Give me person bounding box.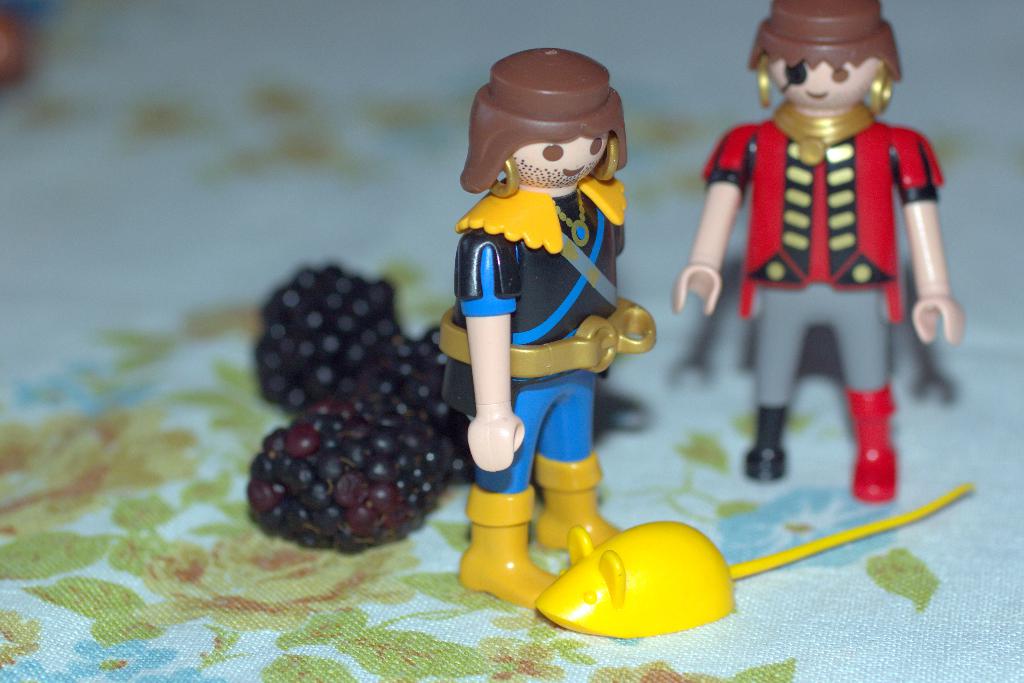
[left=434, top=45, right=657, bottom=611].
